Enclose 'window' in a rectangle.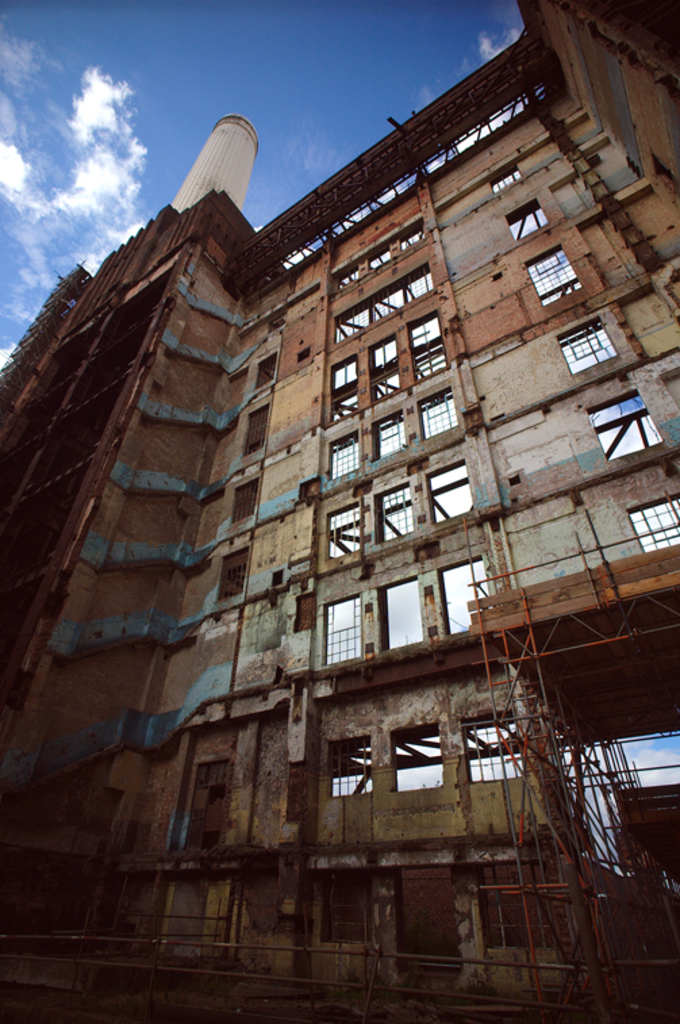
556, 308, 612, 373.
